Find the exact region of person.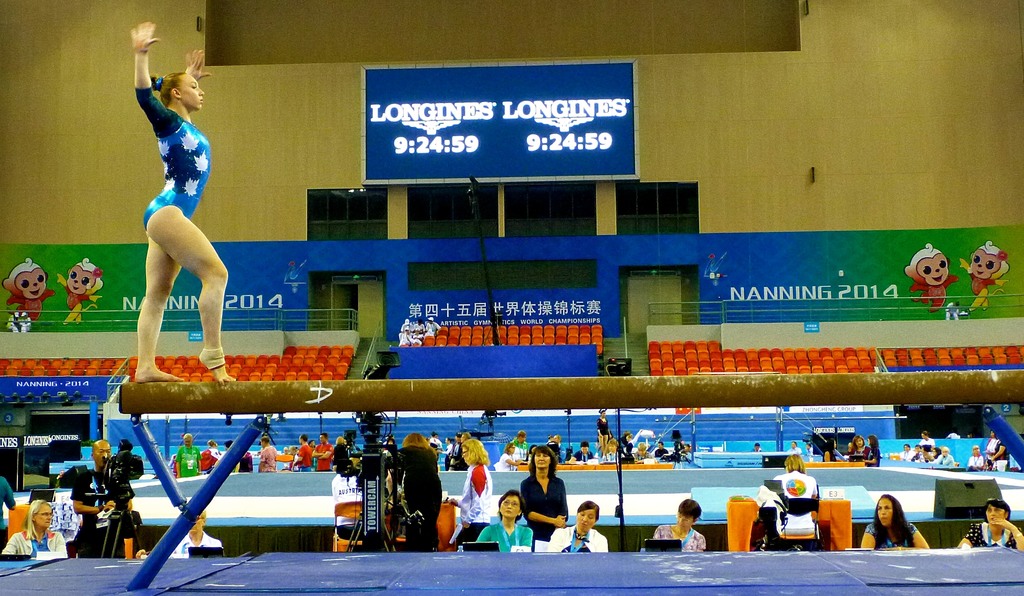
Exact region: bbox=(519, 446, 569, 545).
